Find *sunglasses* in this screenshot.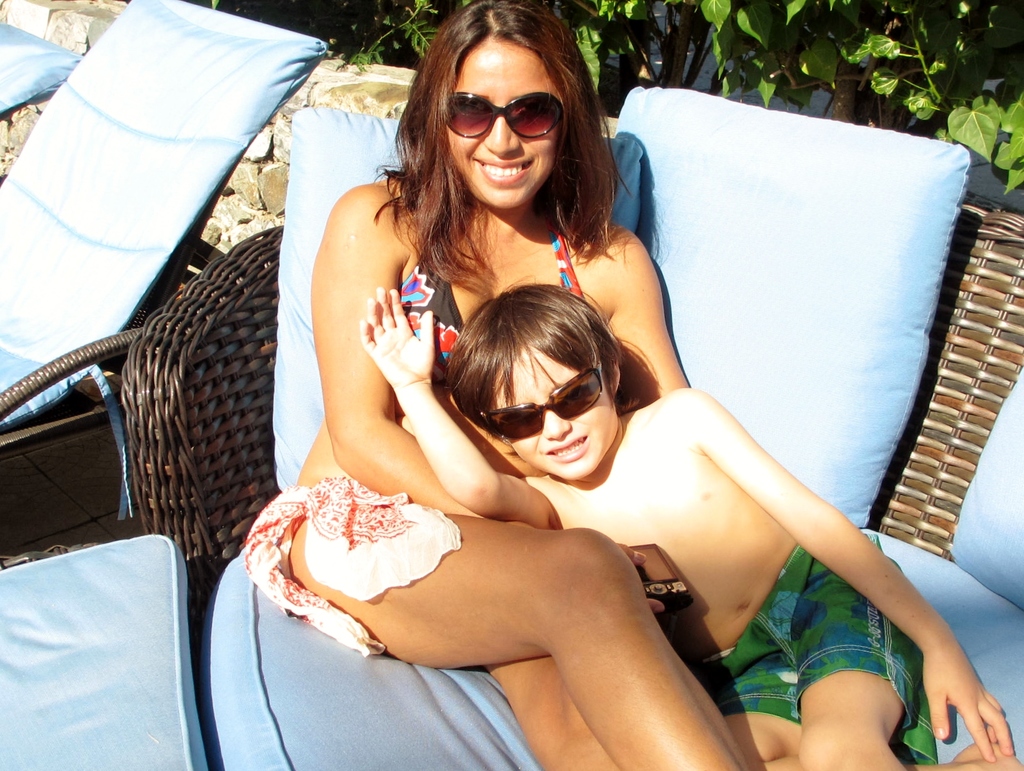
The bounding box for *sunglasses* is bbox=[473, 368, 604, 439].
